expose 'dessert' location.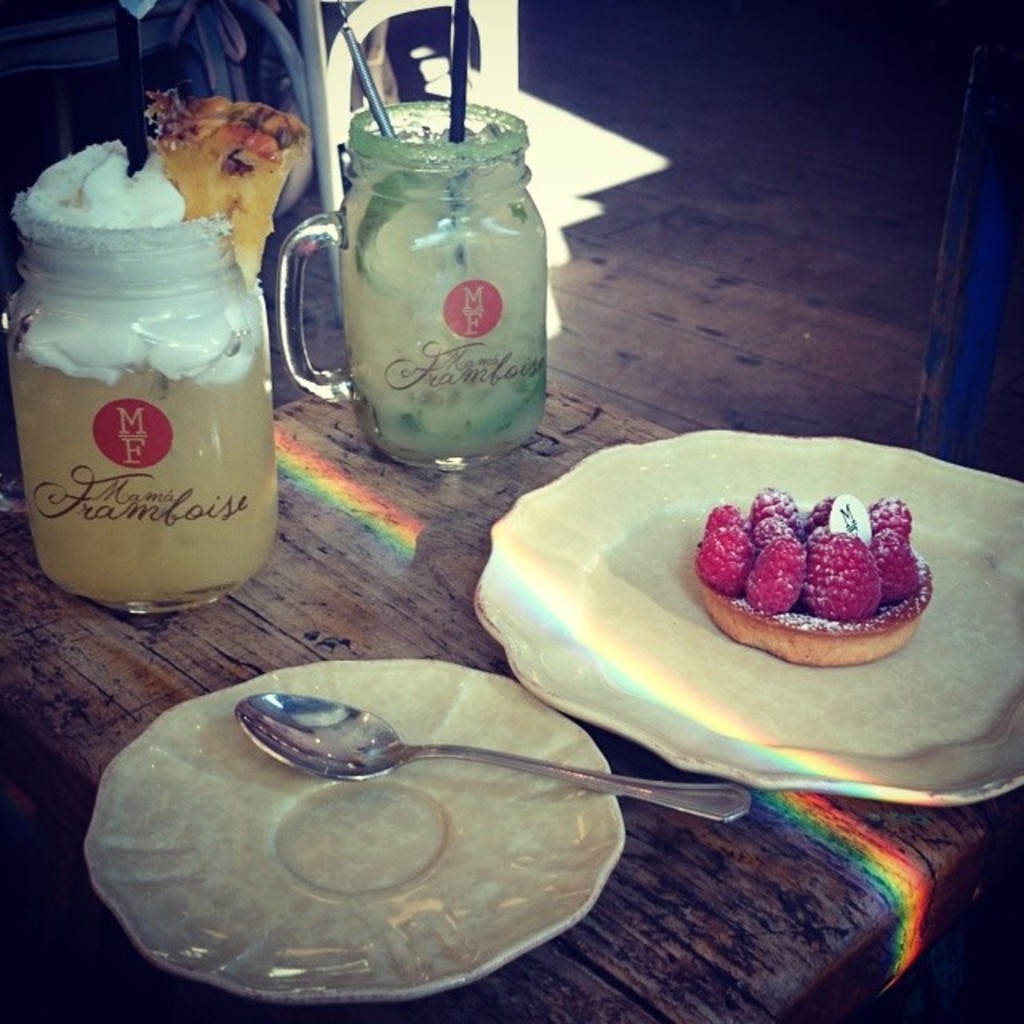
Exposed at box=[141, 86, 304, 291].
